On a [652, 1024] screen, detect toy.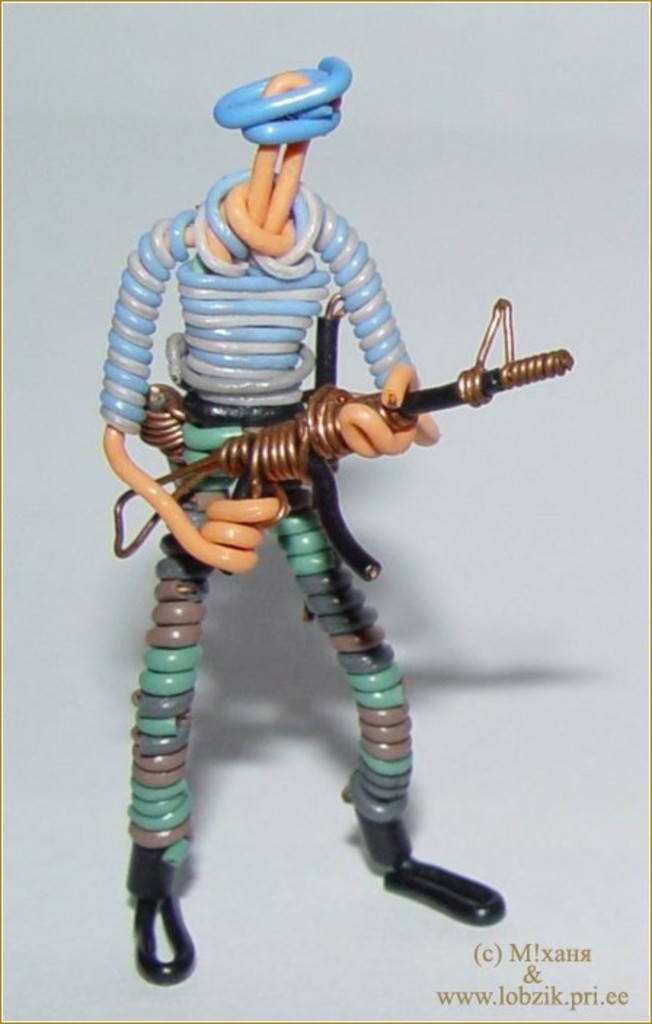
[x1=65, y1=93, x2=587, y2=934].
